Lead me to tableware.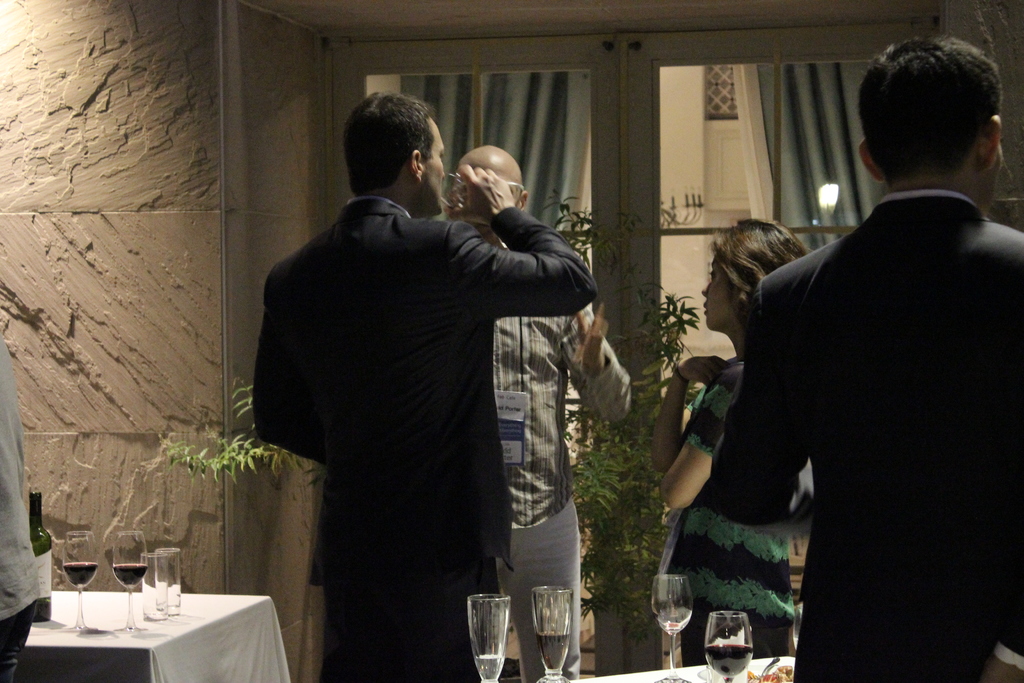
Lead to box(534, 583, 578, 682).
